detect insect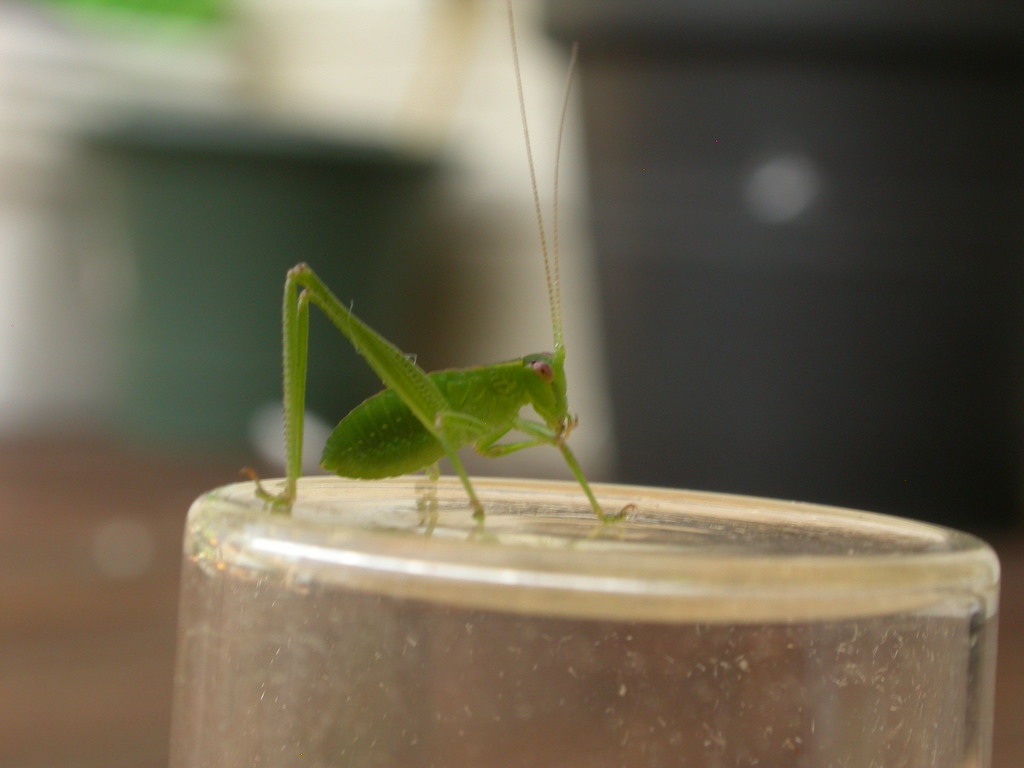
l=240, t=0, r=638, b=539
